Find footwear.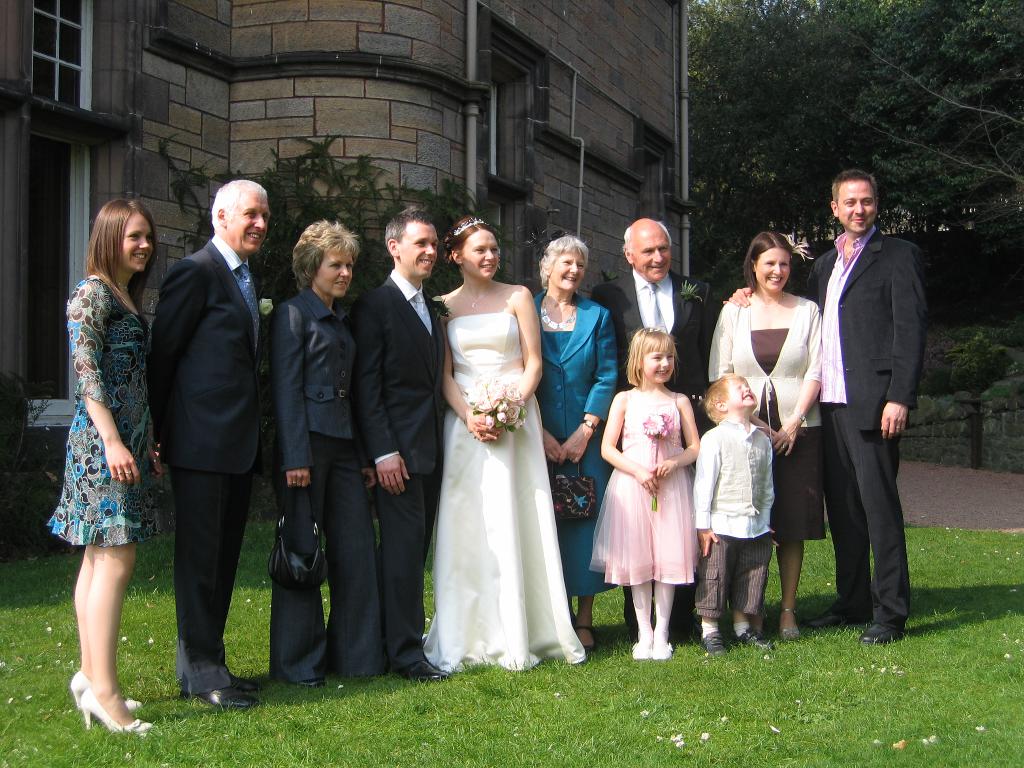
pyautogui.locateOnScreen(860, 622, 904, 644).
